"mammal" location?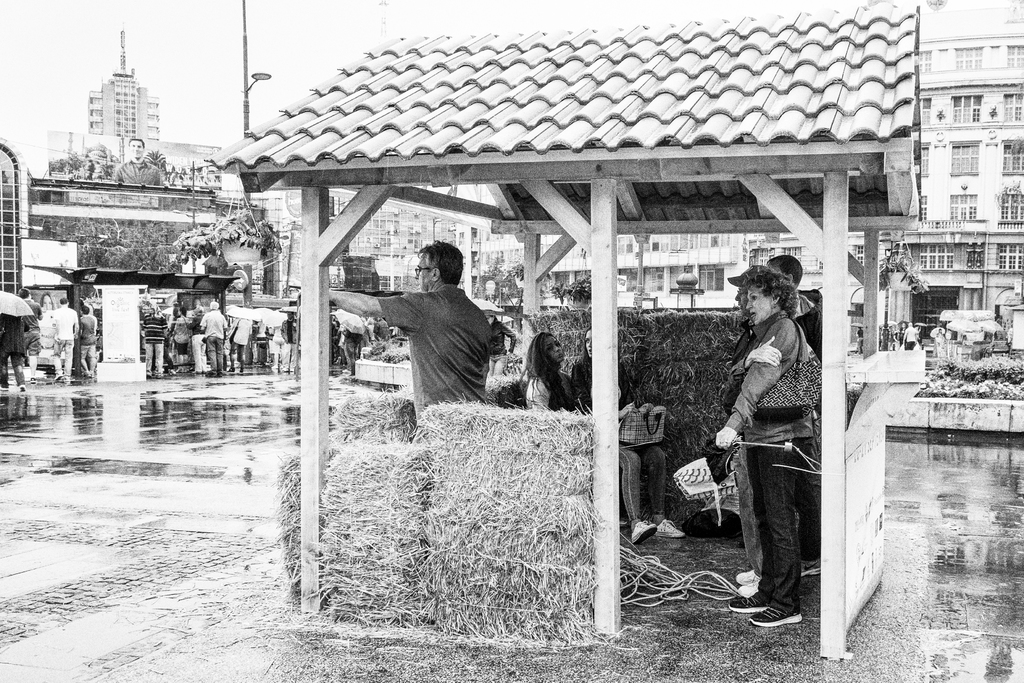
bbox=(282, 308, 296, 373)
